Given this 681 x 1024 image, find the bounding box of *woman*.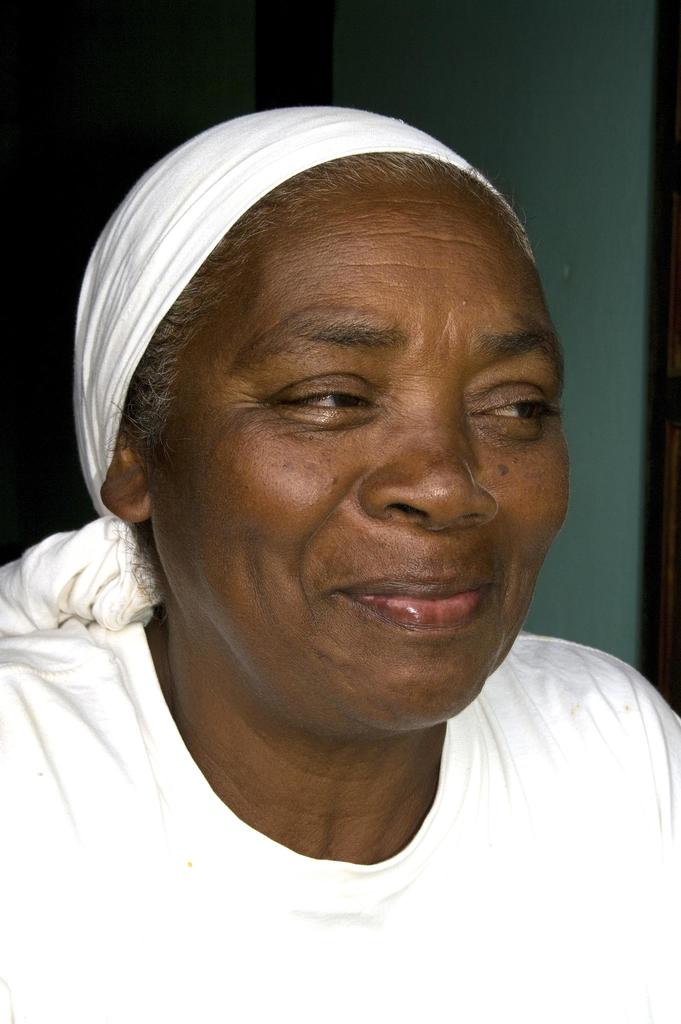
x1=0 y1=102 x2=675 y2=1023.
